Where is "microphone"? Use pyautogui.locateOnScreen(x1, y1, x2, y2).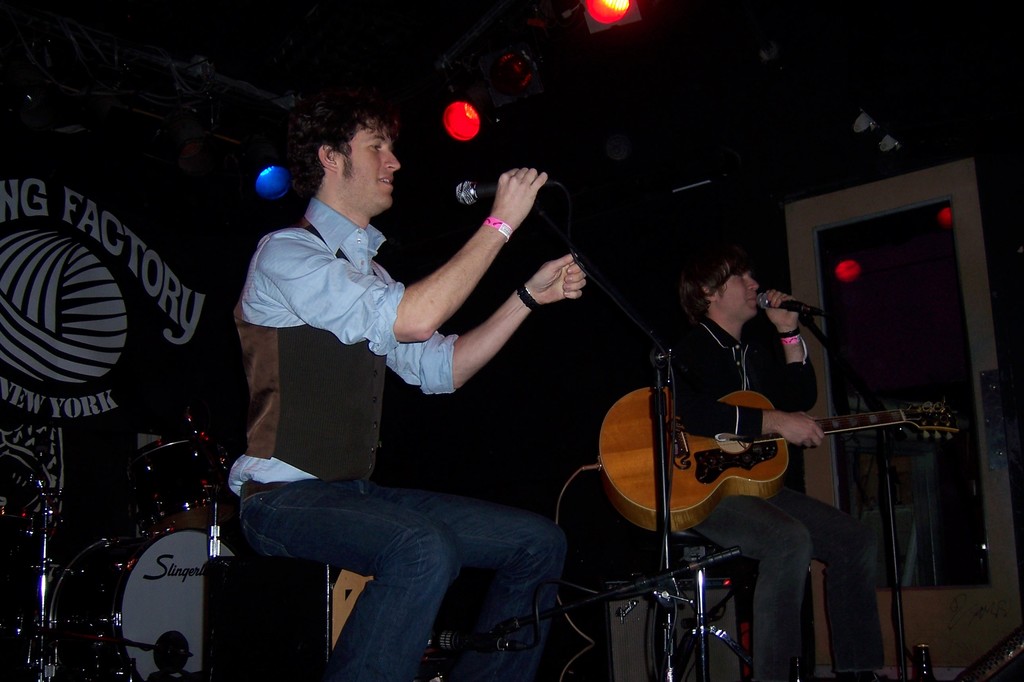
pyautogui.locateOnScreen(756, 291, 809, 313).
